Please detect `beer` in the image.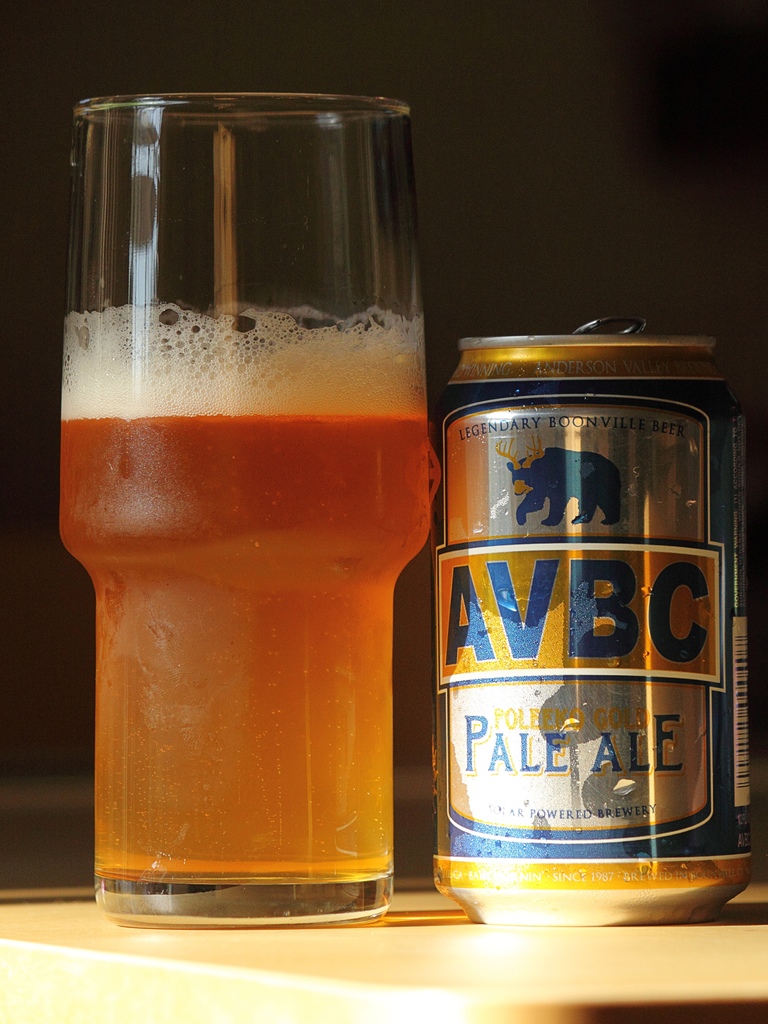
x1=60, y1=317, x2=425, y2=886.
